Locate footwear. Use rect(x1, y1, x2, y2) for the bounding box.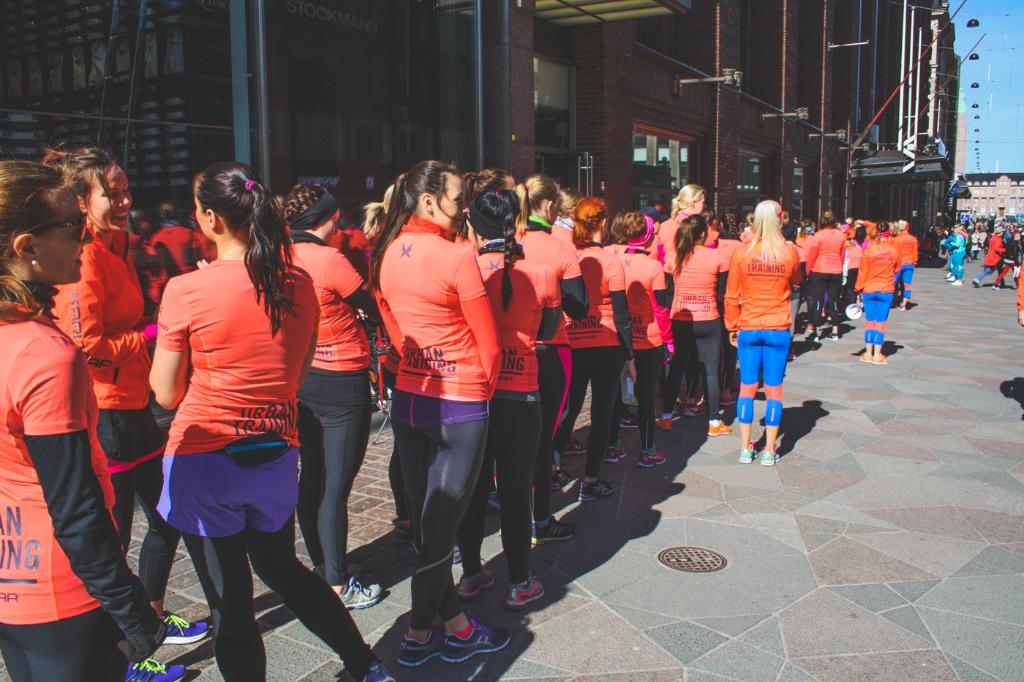
rect(950, 276, 963, 287).
